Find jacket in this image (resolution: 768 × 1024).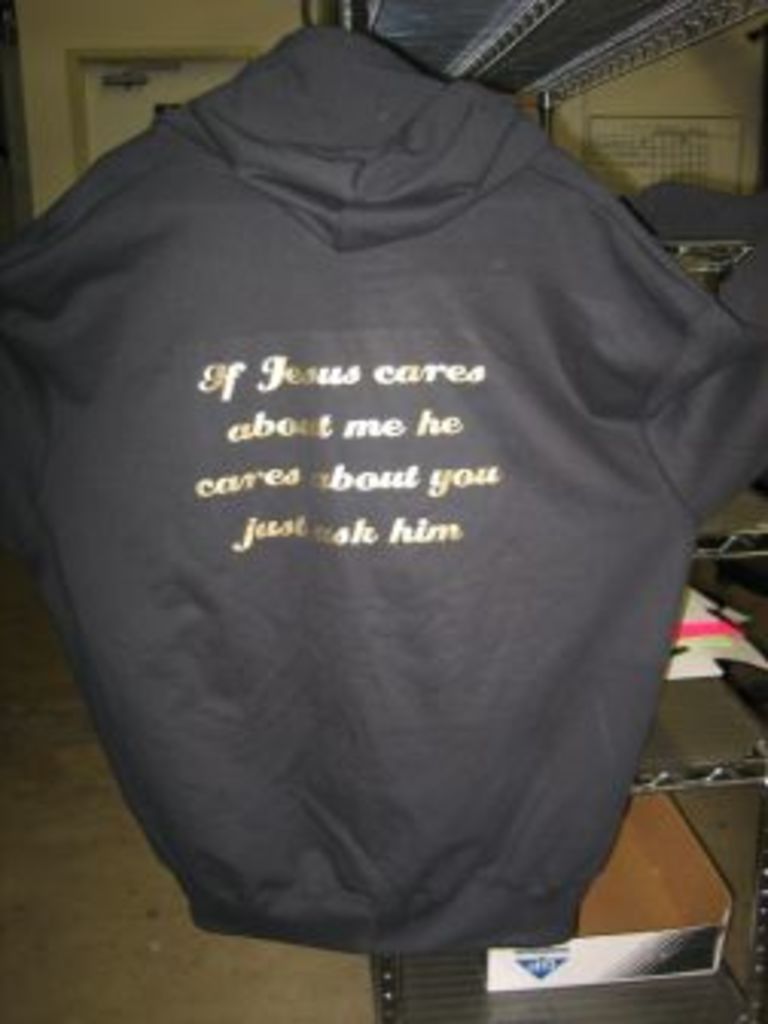
BBox(24, 12, 767, 948).
